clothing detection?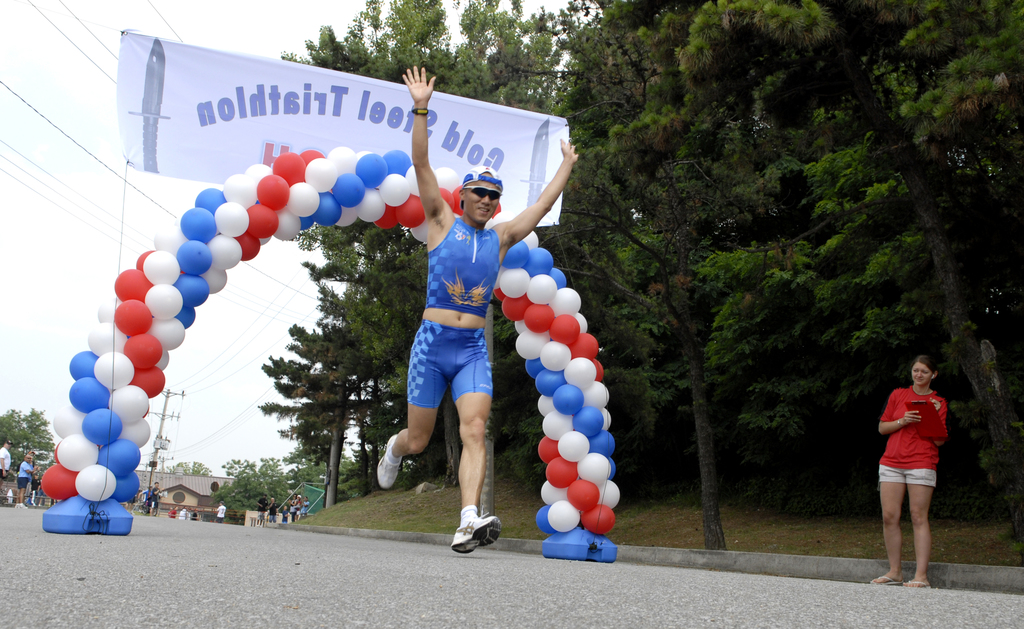
(x1=0, y1=447, x2=14, y2=478)
